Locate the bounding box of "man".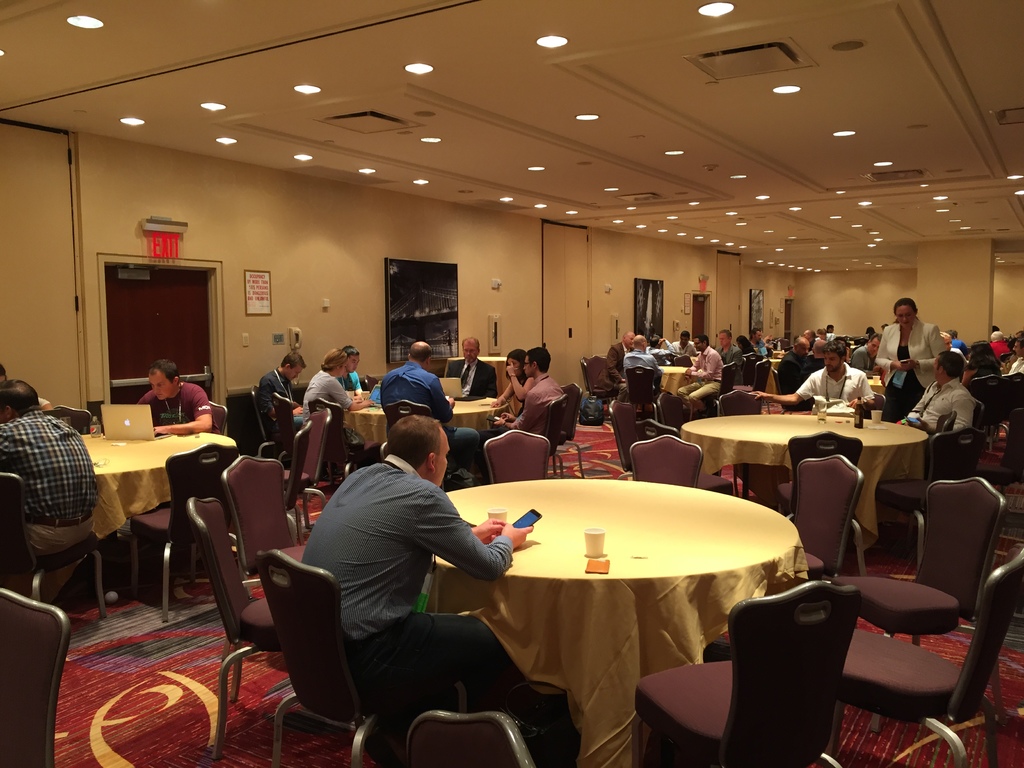
Bounding box: 131, 360, 214, 577.
